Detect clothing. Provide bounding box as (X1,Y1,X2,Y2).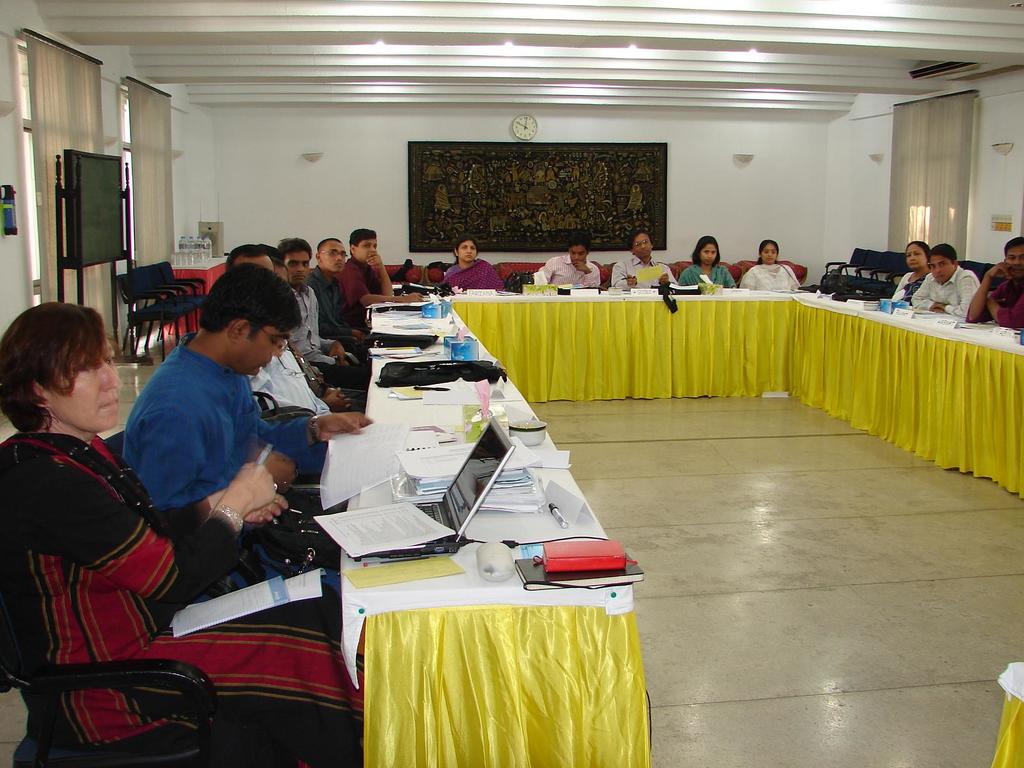
(348,264,397,323).
